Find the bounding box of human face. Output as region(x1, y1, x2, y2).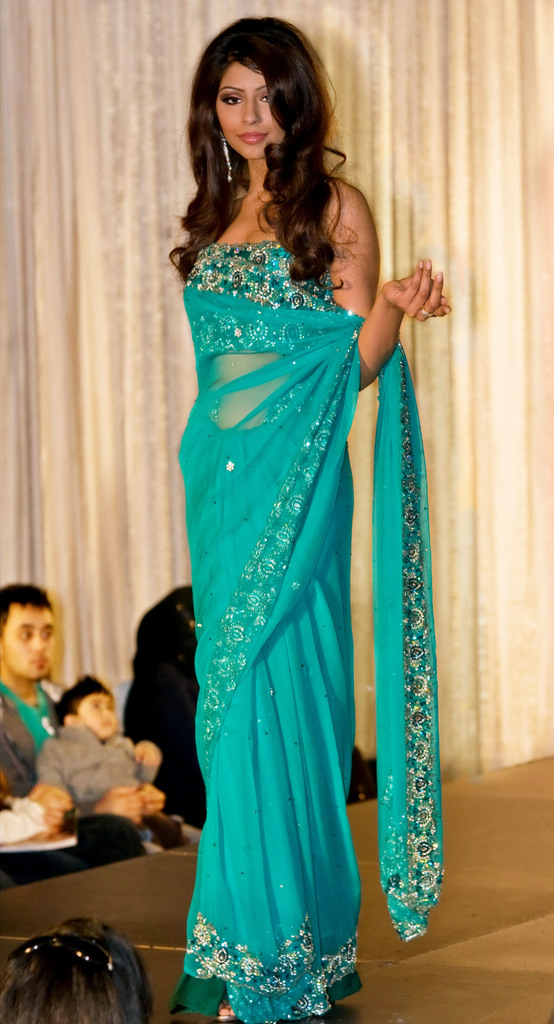
region(4, 600, 54, 684).
